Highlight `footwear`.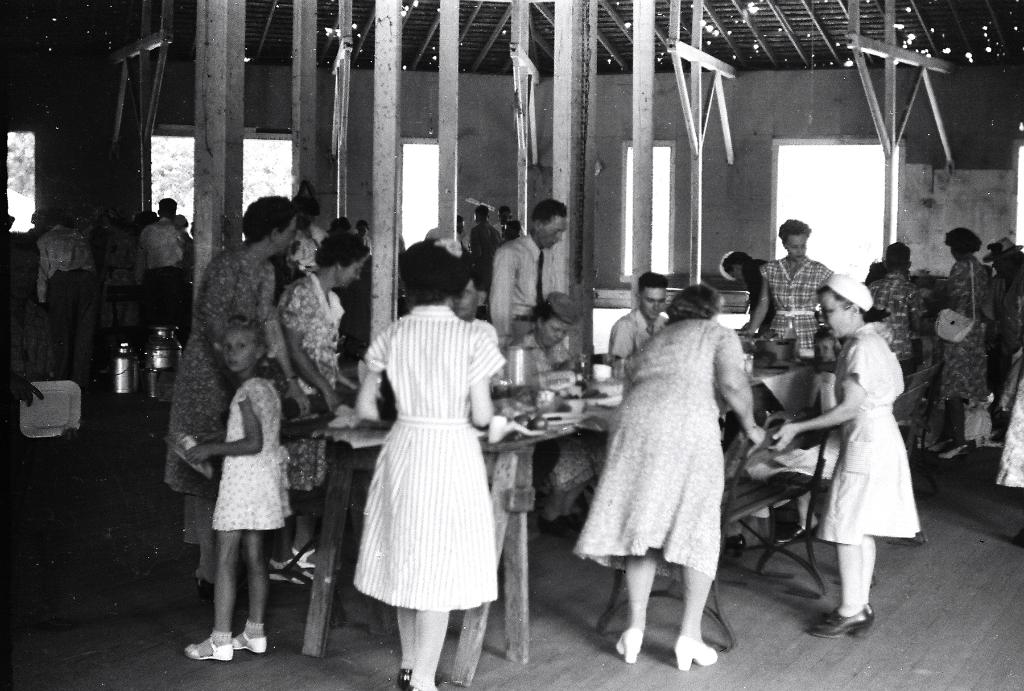
Highlighted region: region(538, 512, 583, 538).
